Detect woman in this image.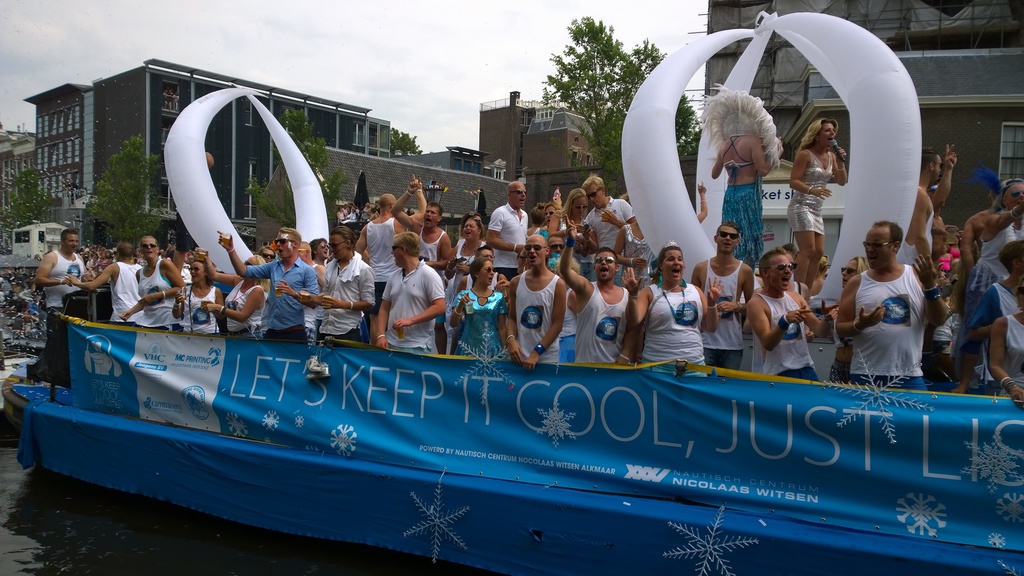
Detection: <box>174,256,227,333</box>.
